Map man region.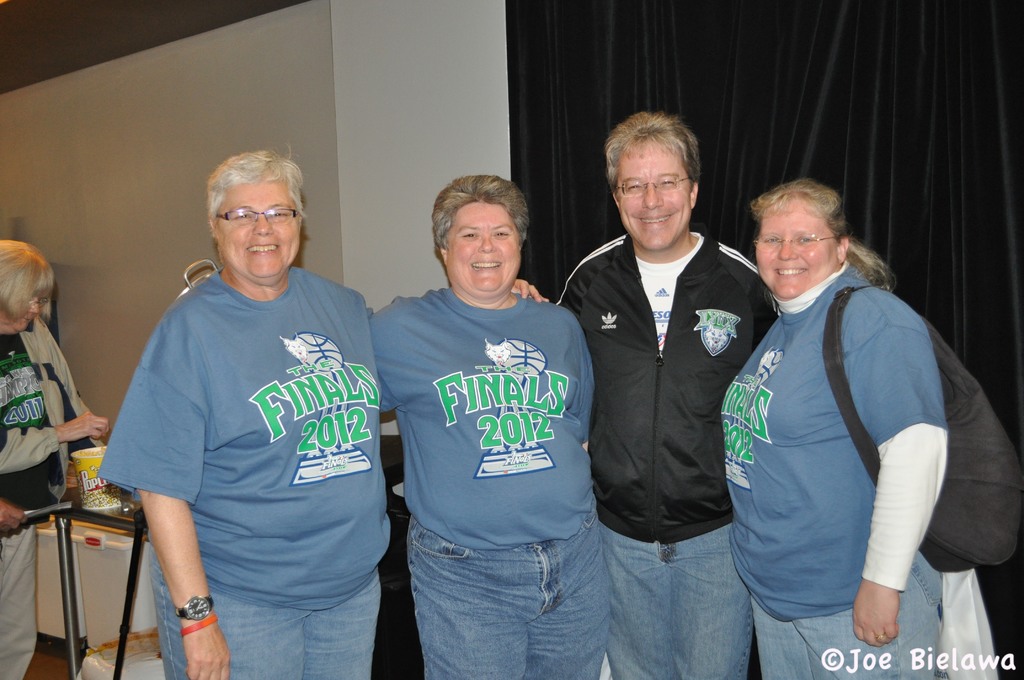
Mapped to 557/113/785/679.
